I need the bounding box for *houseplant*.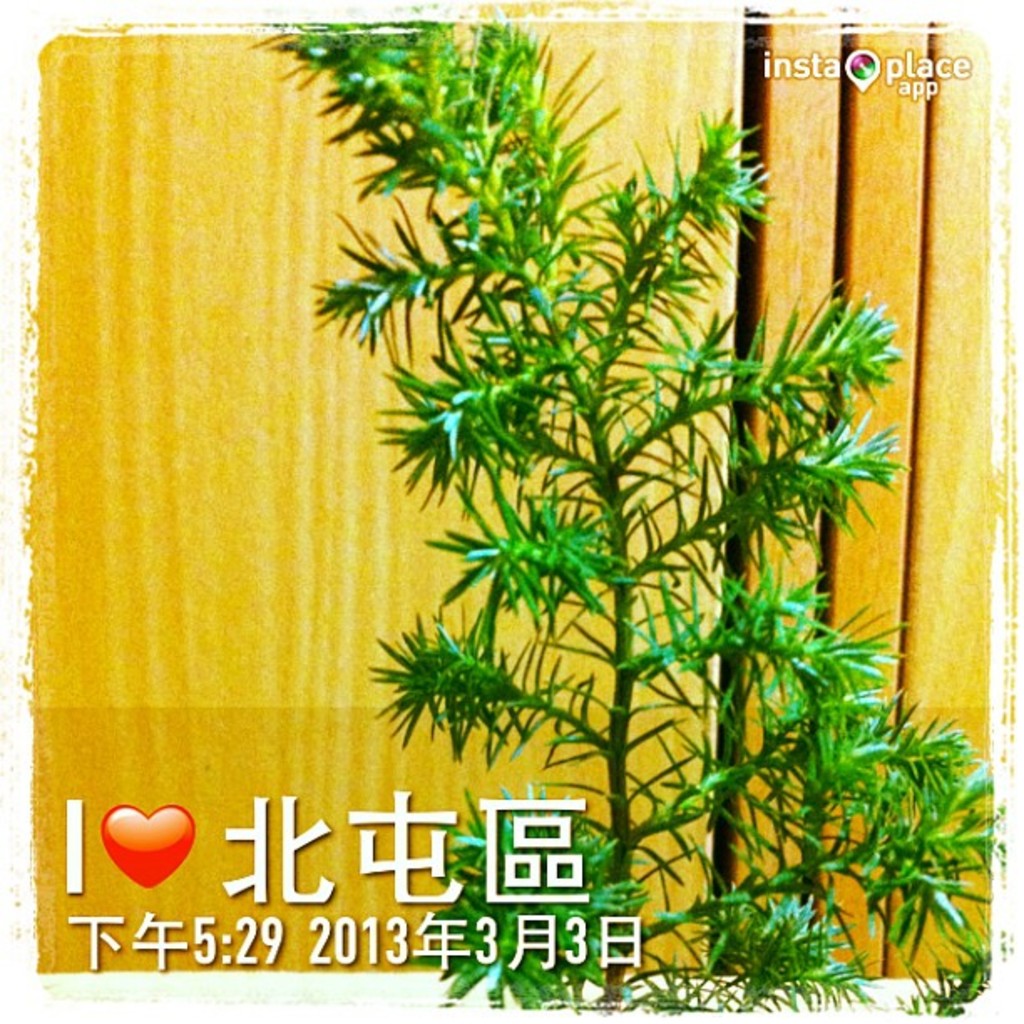
Here it is: [x1=239, y1=3, x2=987, y2=1007].
